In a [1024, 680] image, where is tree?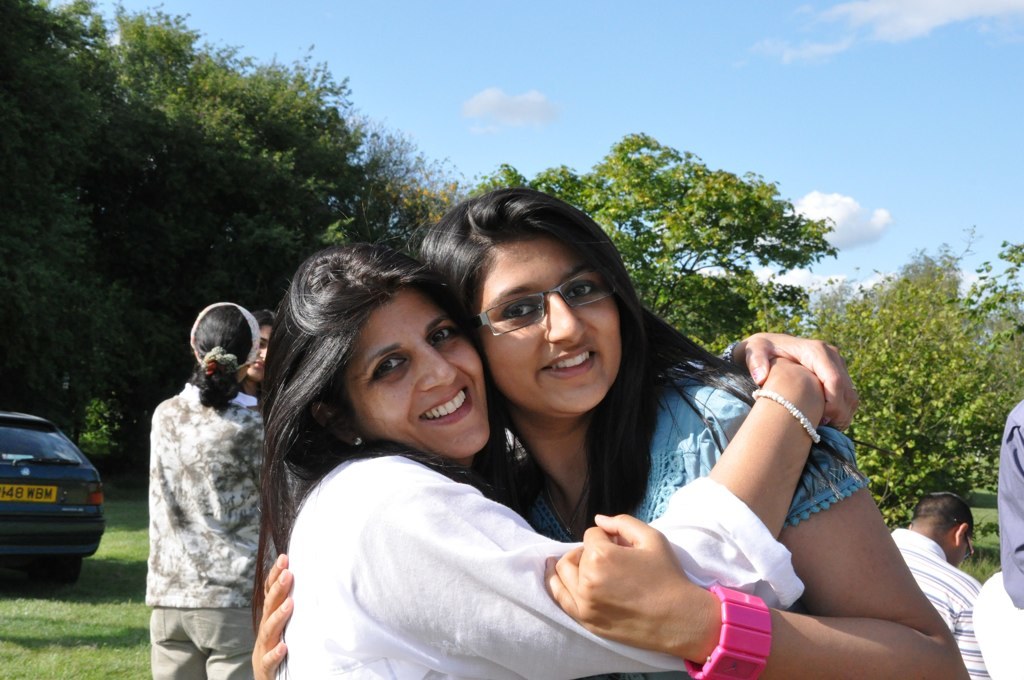
(77,5,370,451).
